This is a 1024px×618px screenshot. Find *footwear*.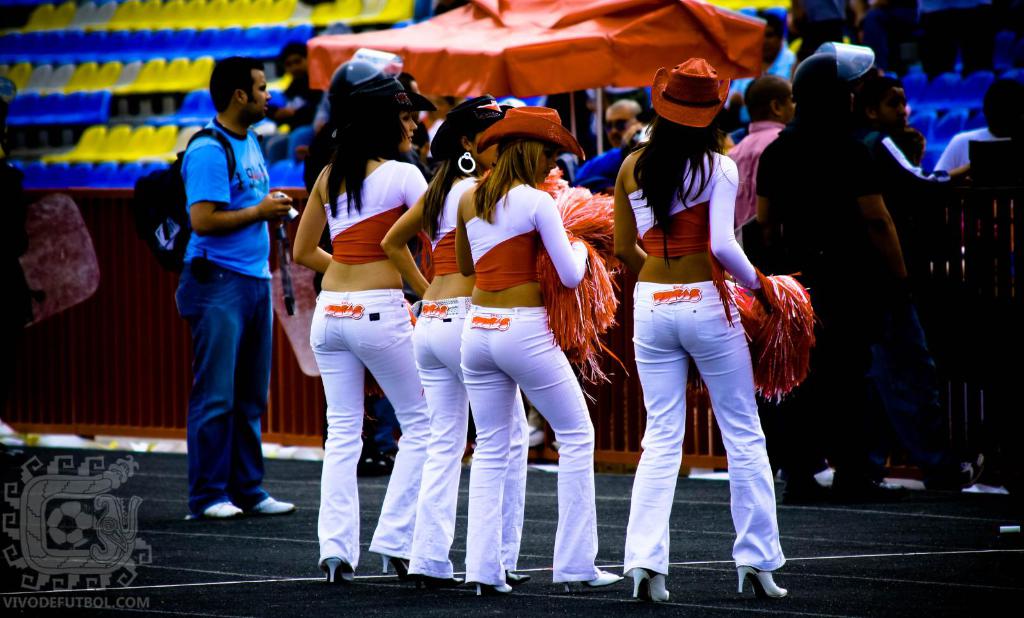
Bounding box: rect(734, 566, 788, 600).
